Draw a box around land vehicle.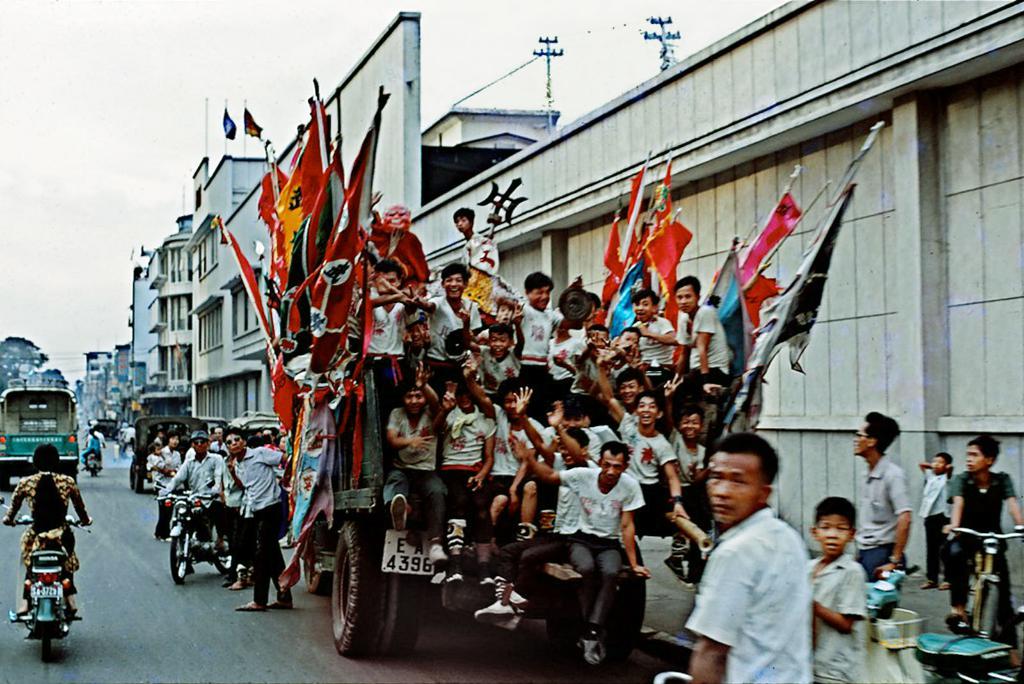
crop(948, 526, 1023, 635).
